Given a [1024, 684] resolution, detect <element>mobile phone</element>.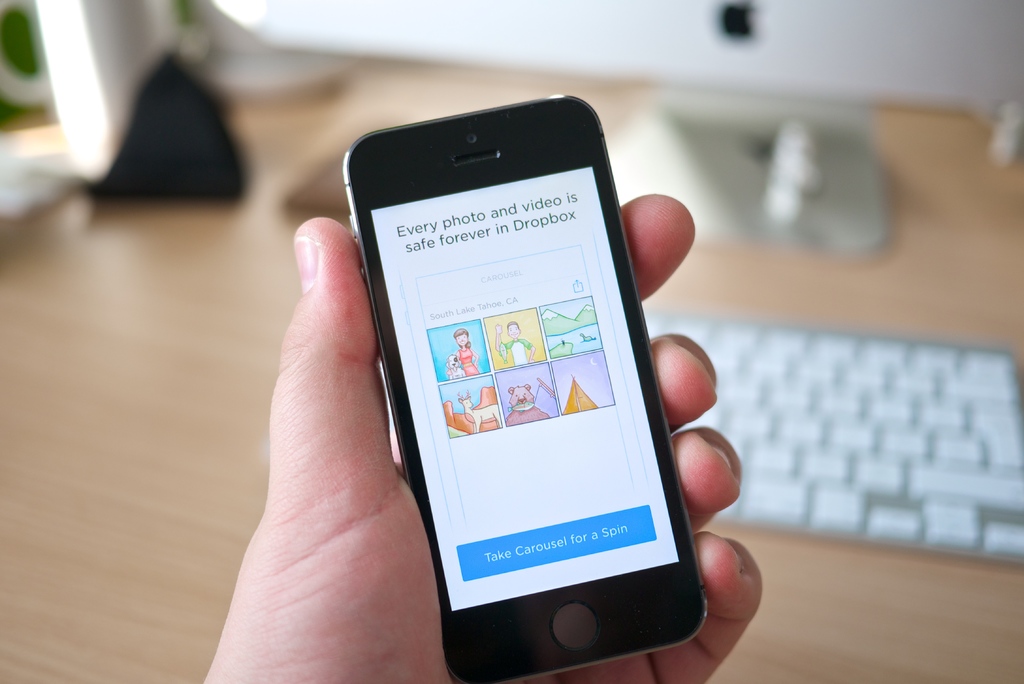
[x1=324, y1=79, x2=695, y2=671].
